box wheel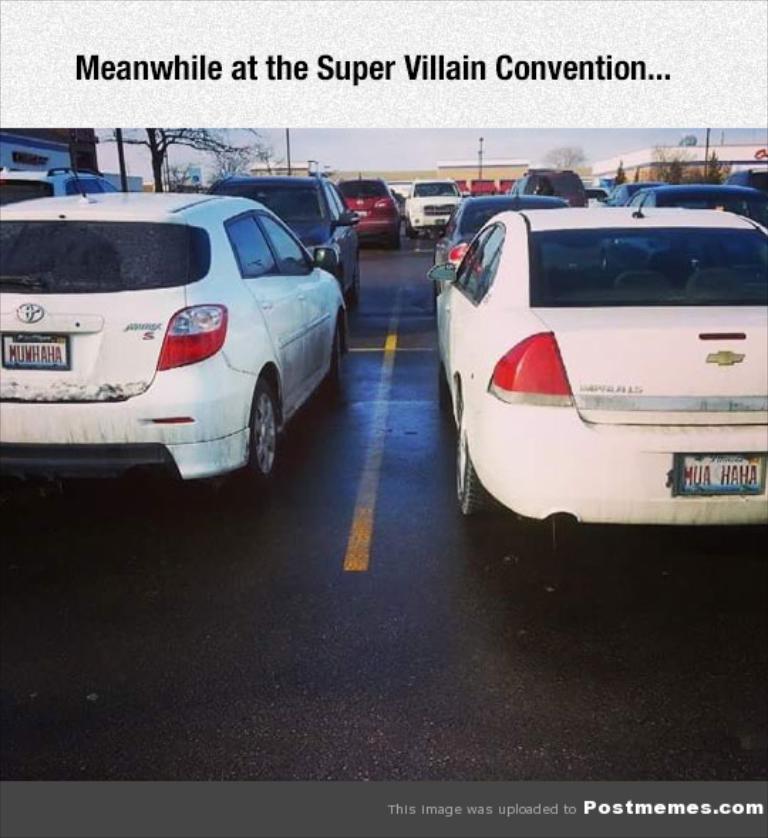
(x1=391, y1=233, x2=401, y2=250)
